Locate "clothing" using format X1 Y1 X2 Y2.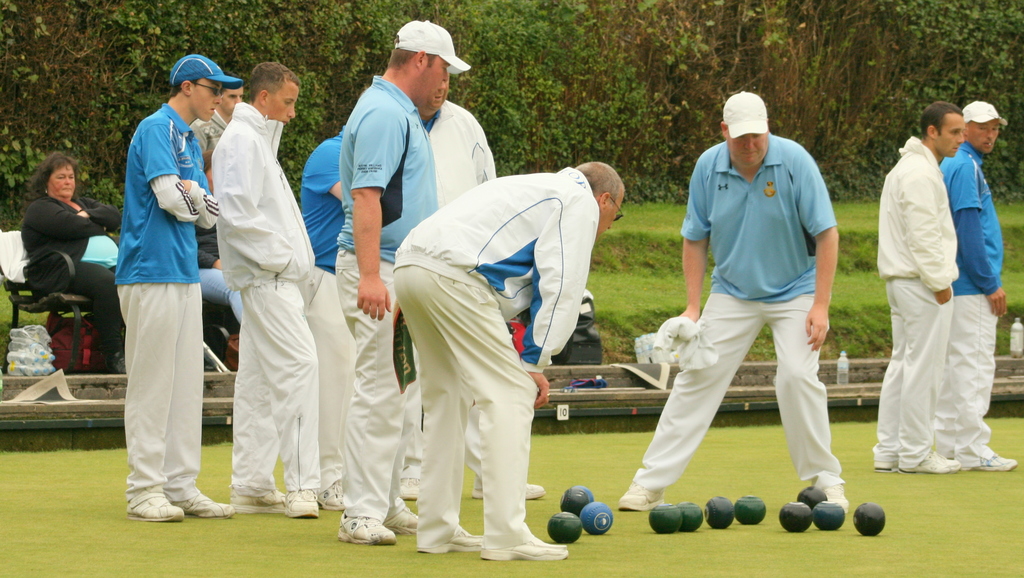
21 192 115 371.
